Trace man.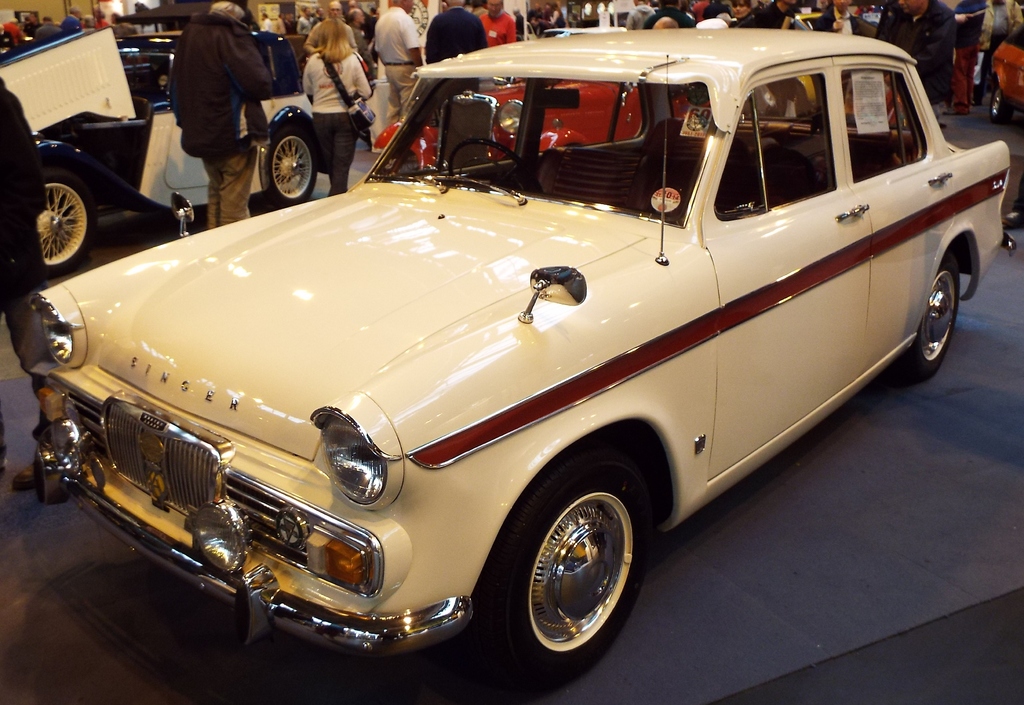
Traced to (33,10,63,49).
